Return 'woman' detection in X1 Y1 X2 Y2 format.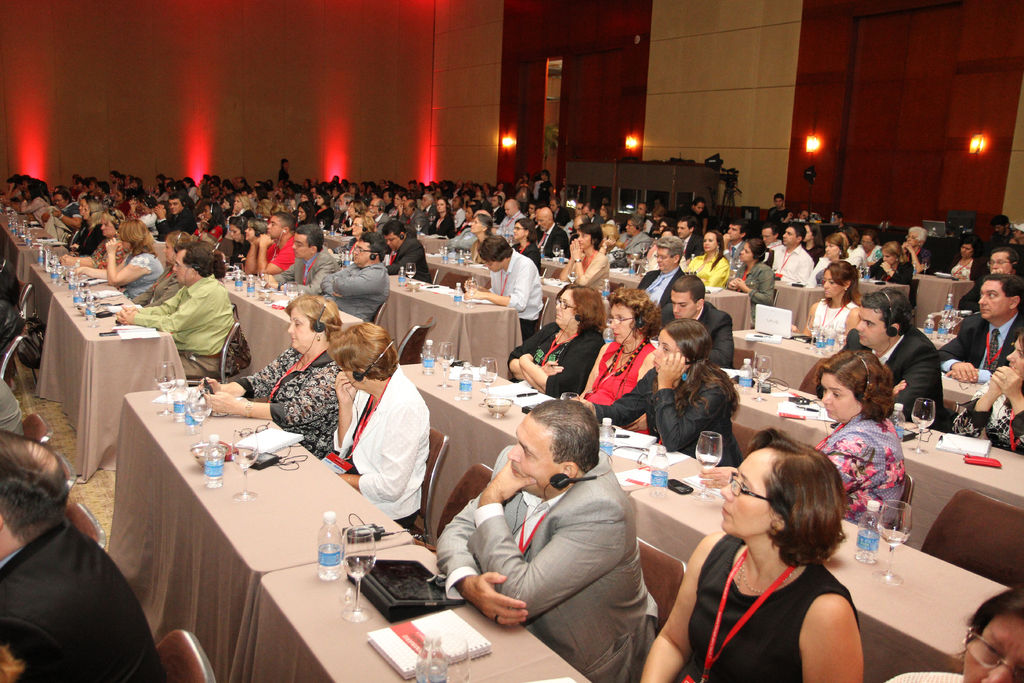
323 213 380 252.
